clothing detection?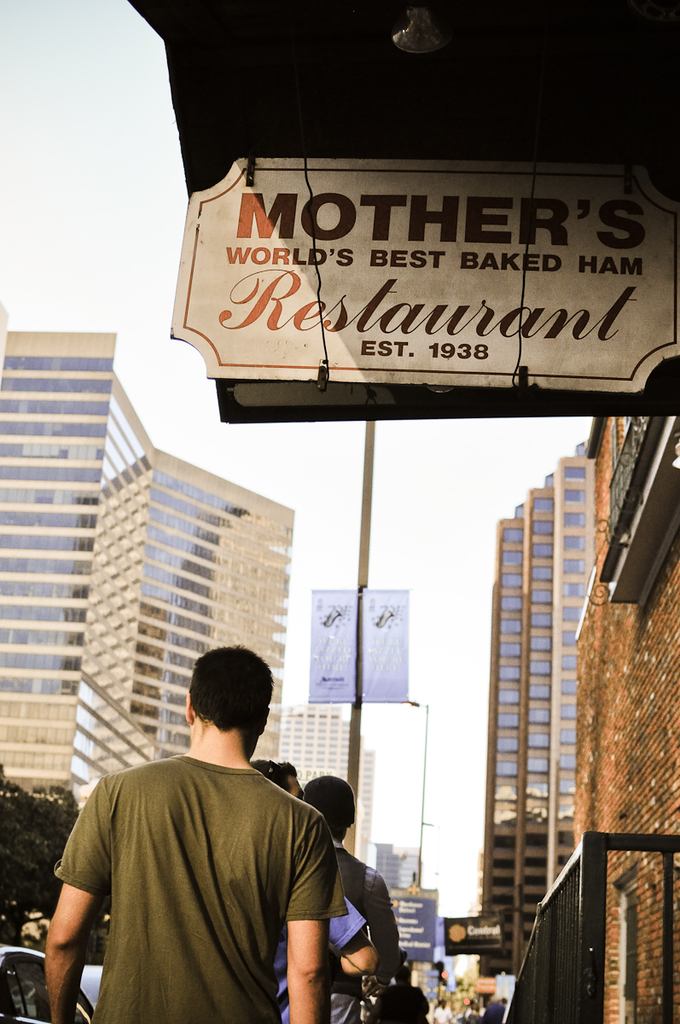
<box>275,899,367,1023</box>
